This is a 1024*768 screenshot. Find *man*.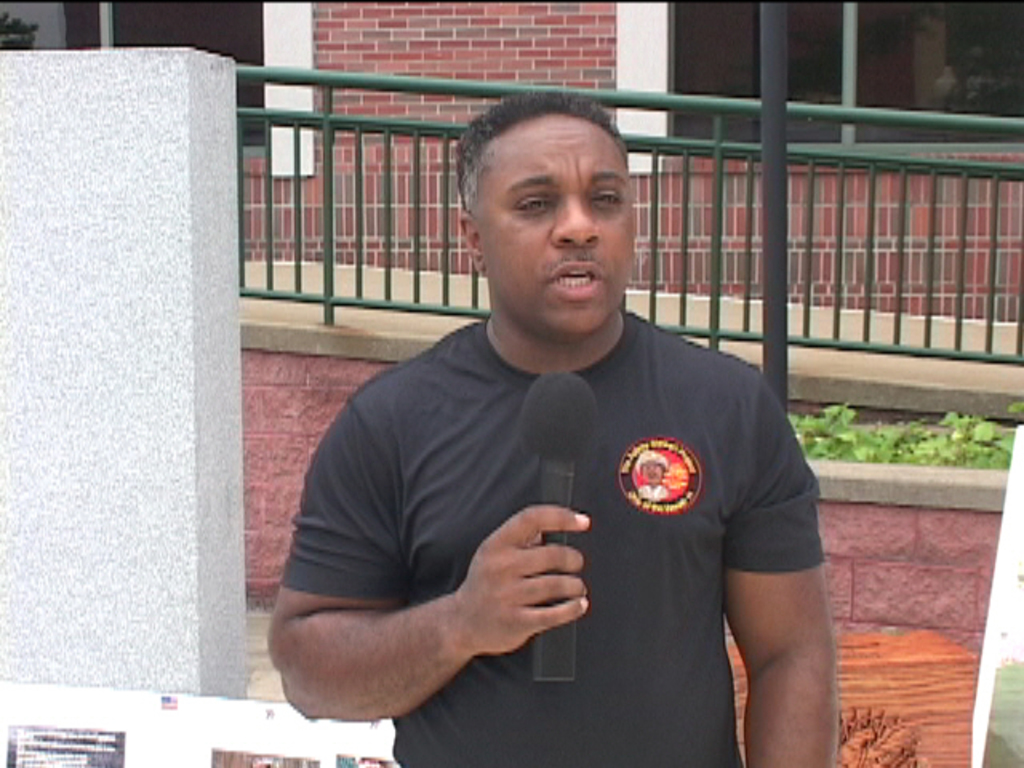
Bounding box: box(290, 91, 861, 758).
